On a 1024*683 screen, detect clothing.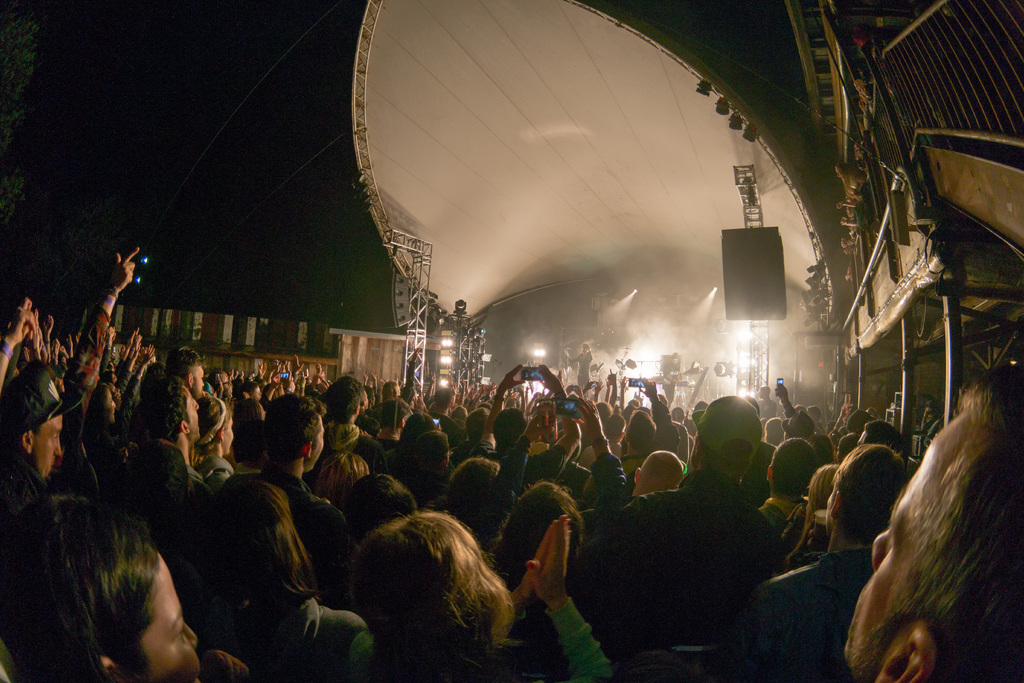
locate(577, 349, 589, 386).
